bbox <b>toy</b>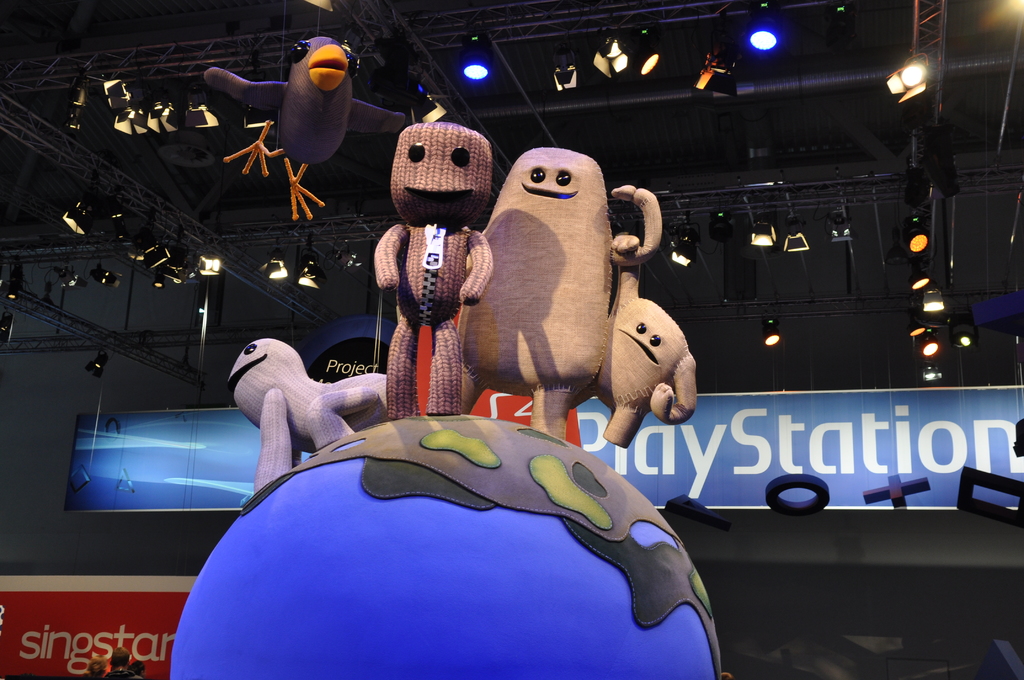
(left=372, top=119, right=492, bottom=422)
